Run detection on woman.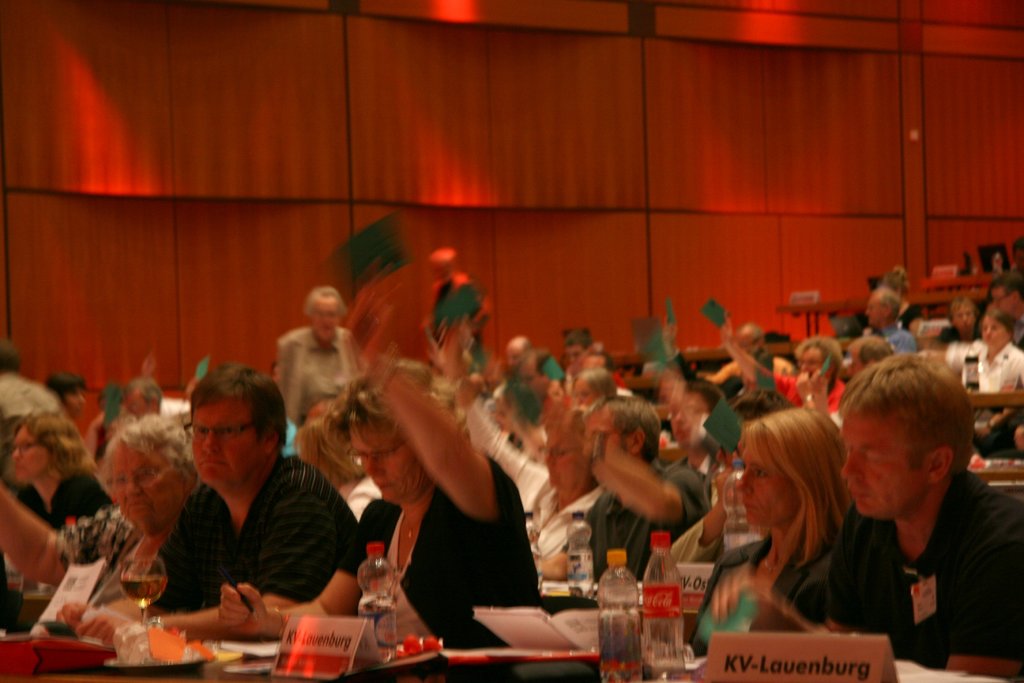
Result: (left=218, top=257, right=545, bottom=647).
